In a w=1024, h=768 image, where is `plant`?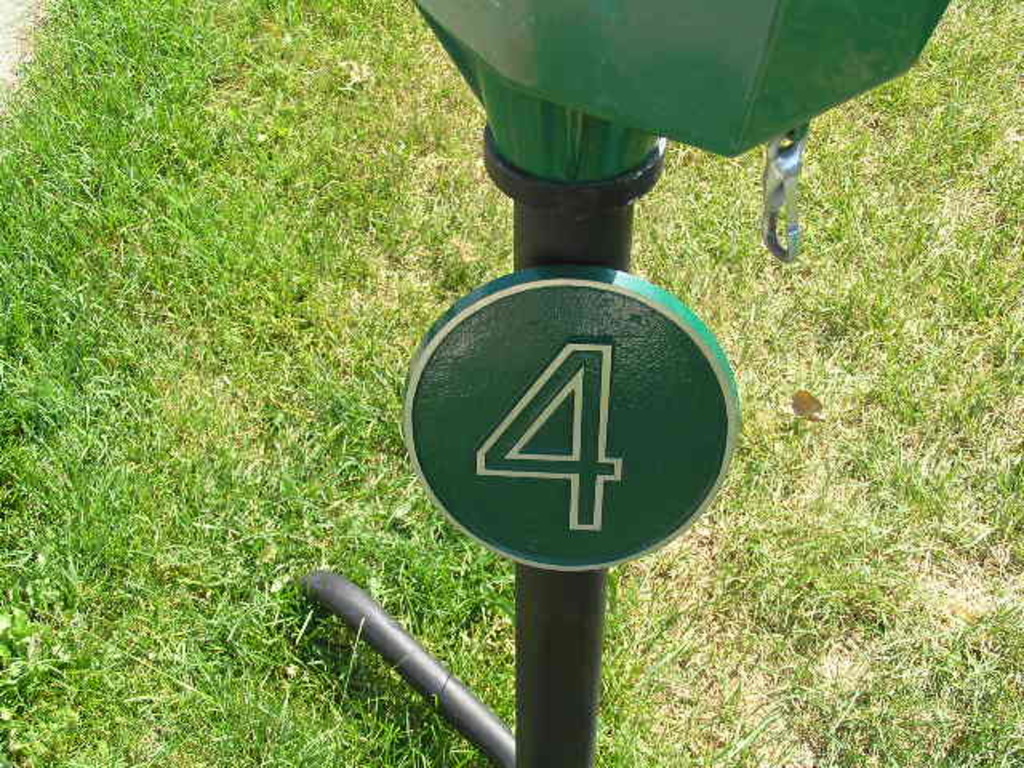
{"x1": 0, "y1": 0, "x2": 1022, "y2": 766}.
